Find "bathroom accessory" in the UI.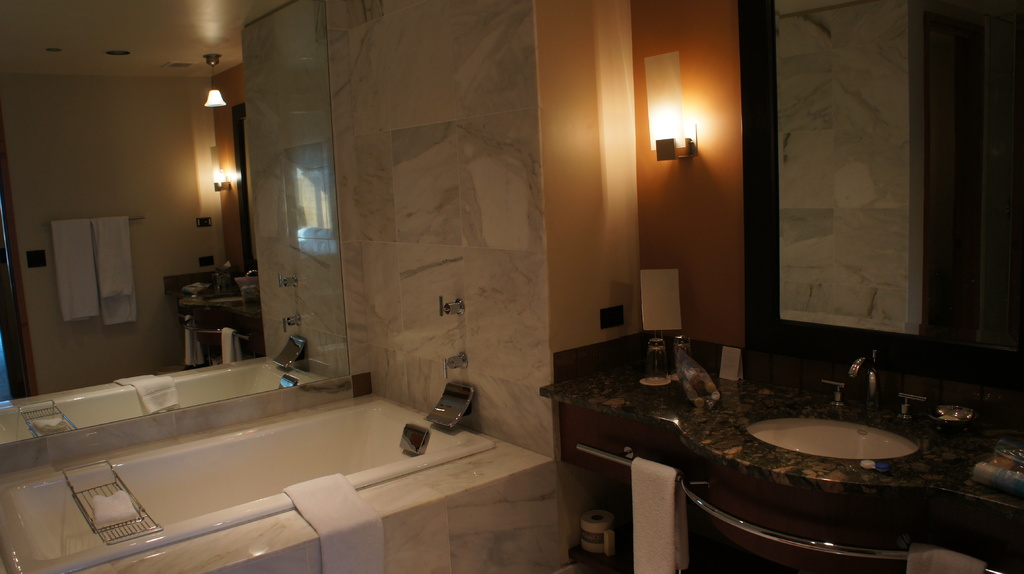
UI element at <region>0, 385, 493, 573</region>.
